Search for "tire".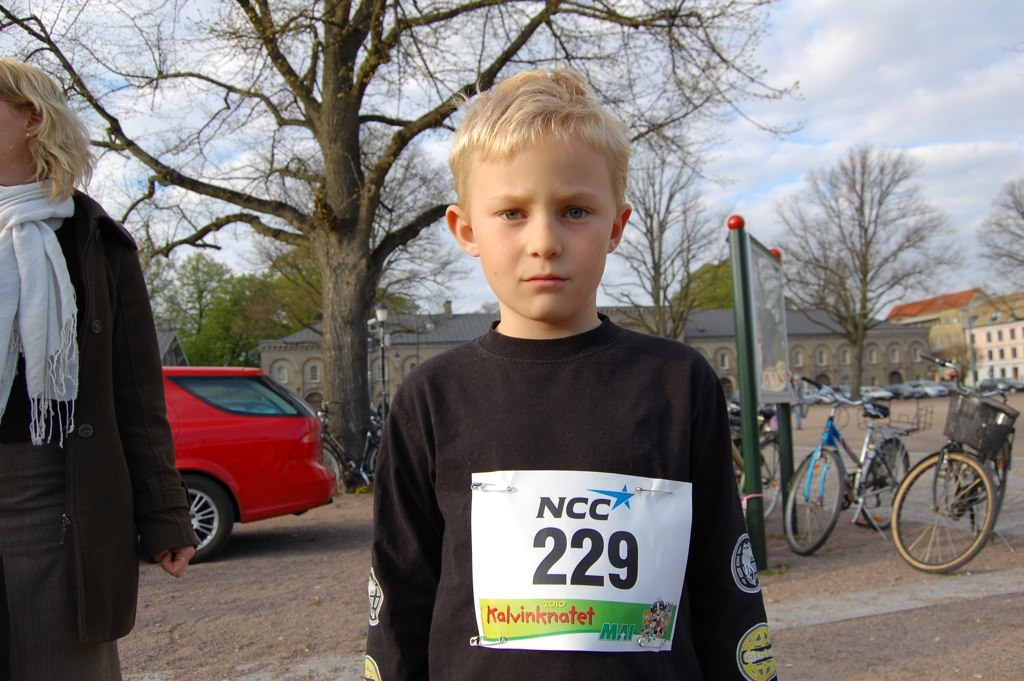
Found at 367,448,379,483.
